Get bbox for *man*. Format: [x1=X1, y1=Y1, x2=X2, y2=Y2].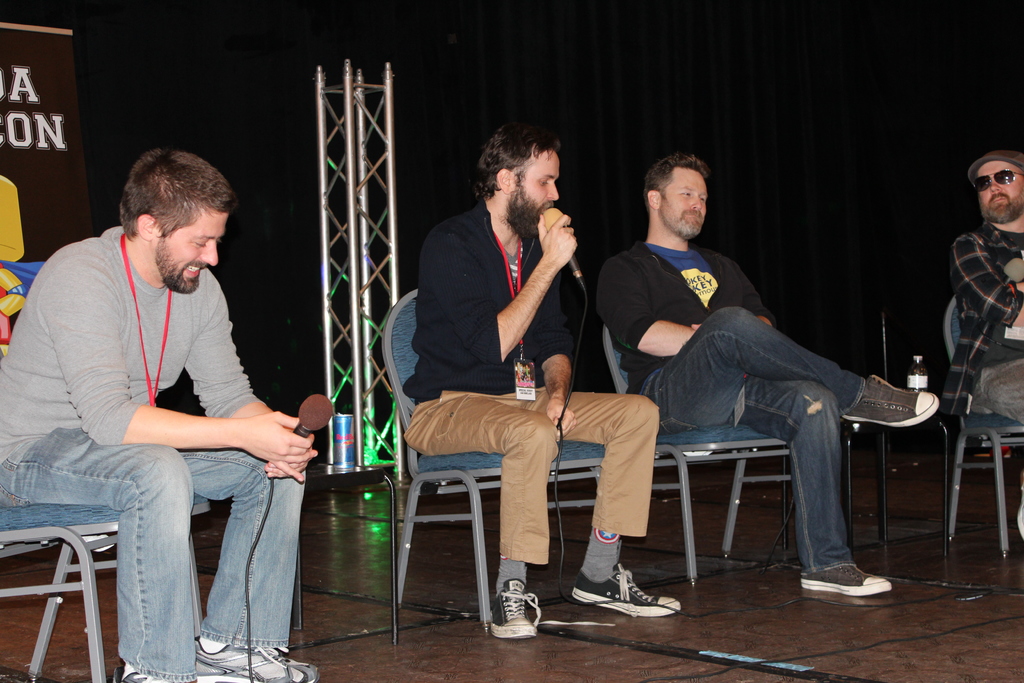
[x1=596, y1=168, x2=920, y2=582].
